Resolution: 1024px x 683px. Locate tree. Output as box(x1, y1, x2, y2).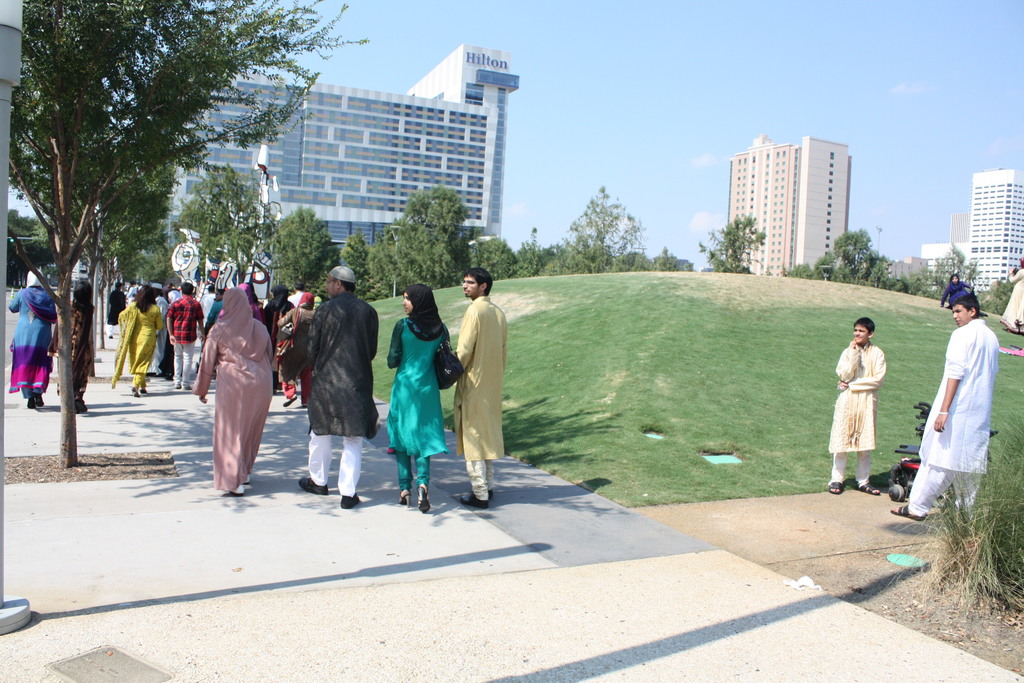
box(573, 185, 648, 274).
